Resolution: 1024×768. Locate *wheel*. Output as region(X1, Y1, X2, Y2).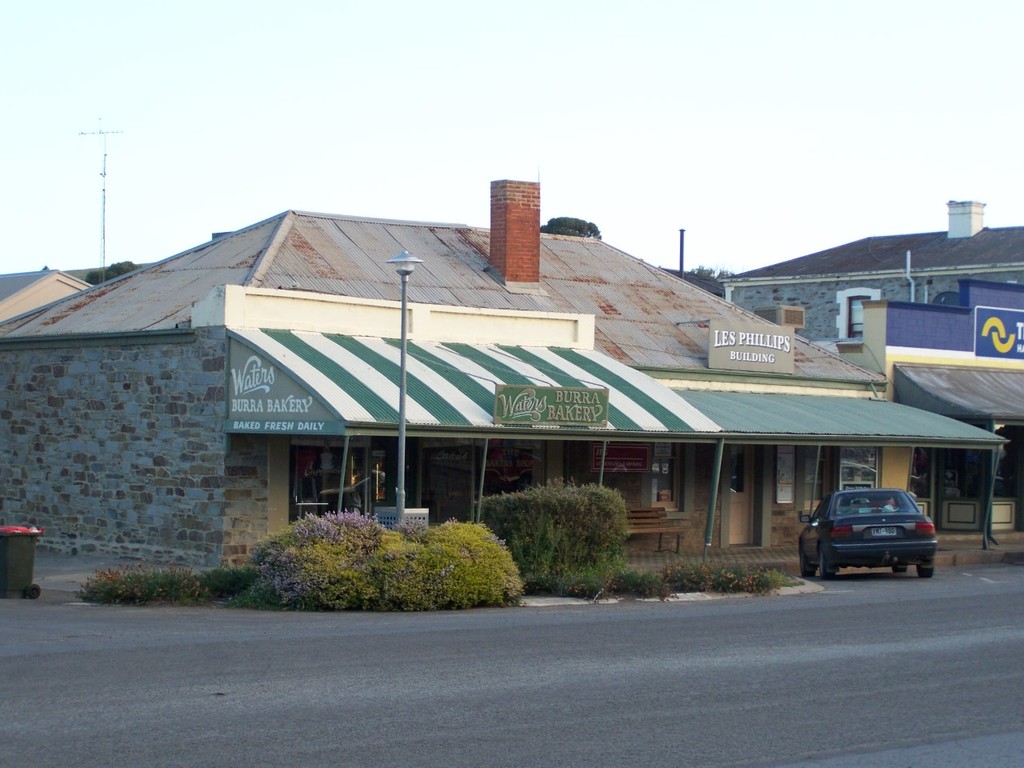
region(817, 554, 834, 586).
